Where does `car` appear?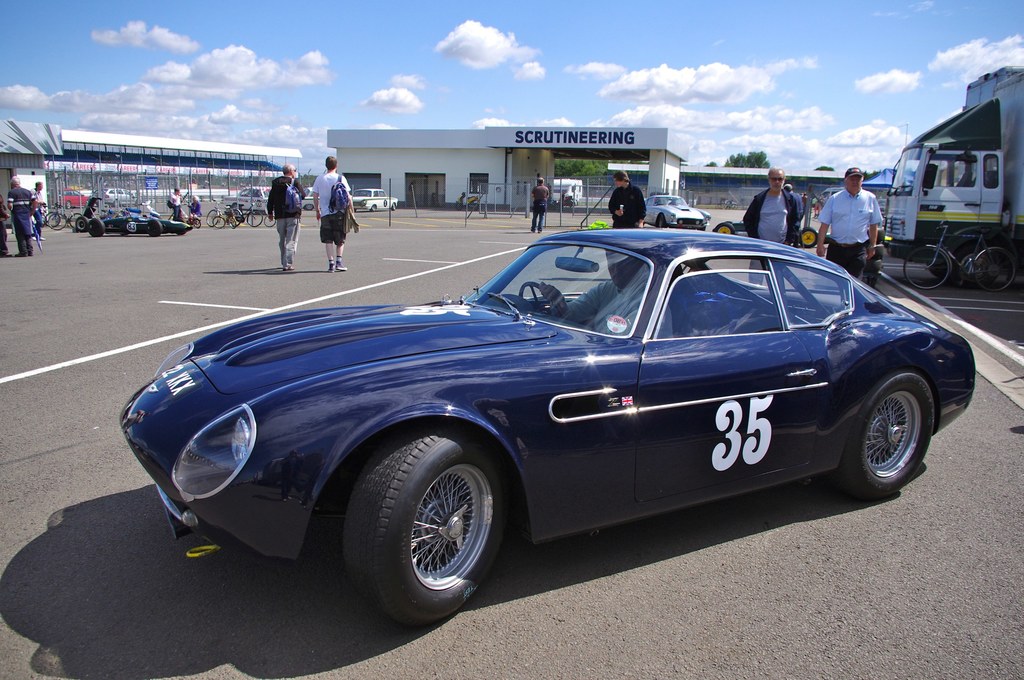
Appears at box(49, 187, 92, 209).
